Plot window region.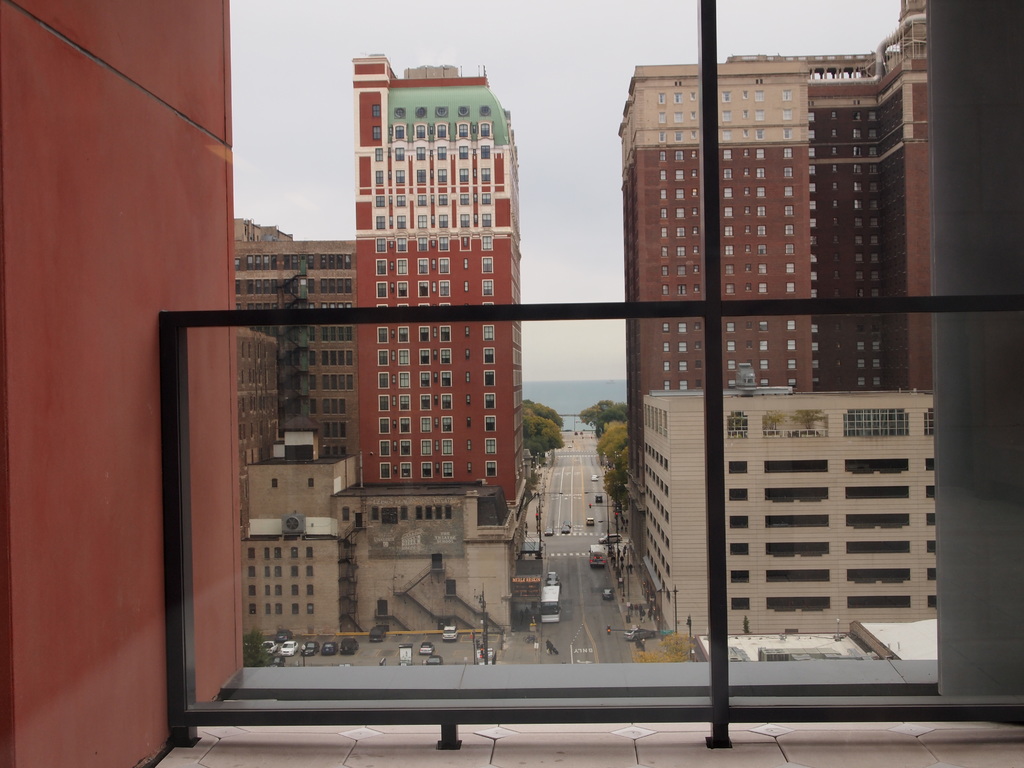
Plotted at pyautogui.locateOnScreen(417, 216, 427, 227).
